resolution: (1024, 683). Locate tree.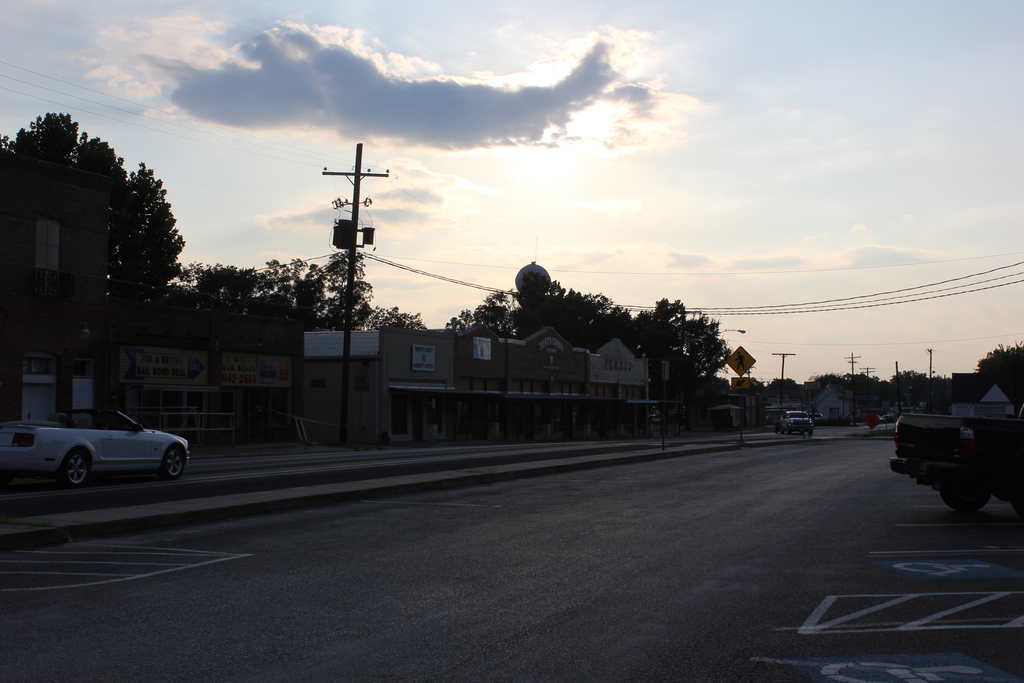
[x1=973, y1=341, x2=1023, y2=425].
